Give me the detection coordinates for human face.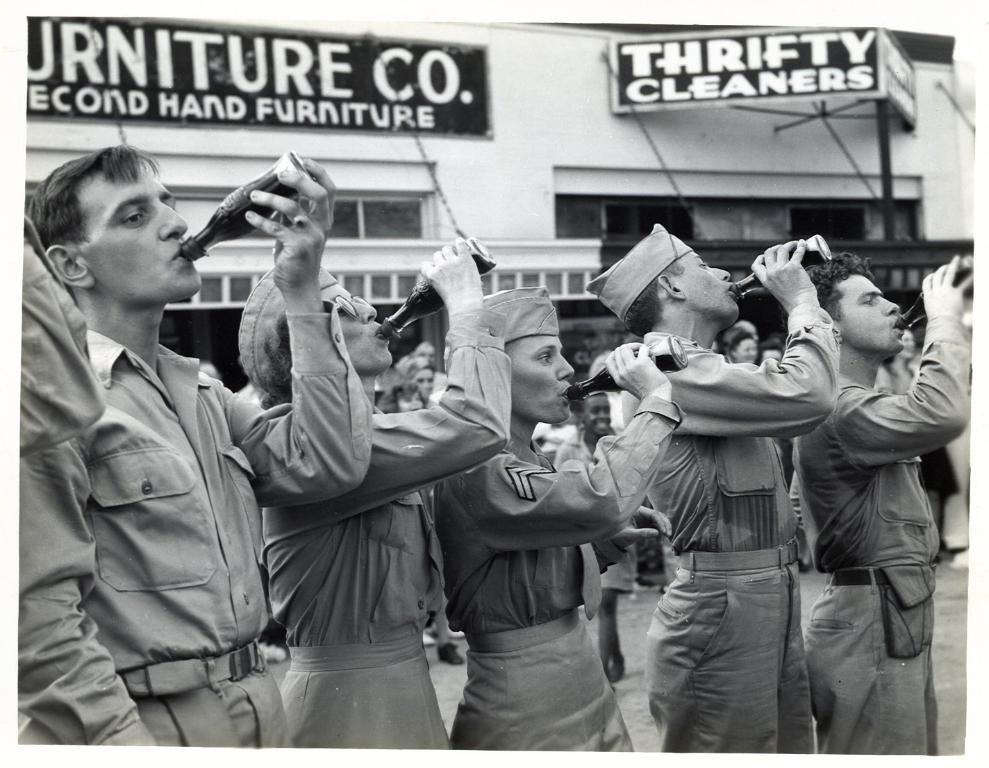
(584,394,610,433).
